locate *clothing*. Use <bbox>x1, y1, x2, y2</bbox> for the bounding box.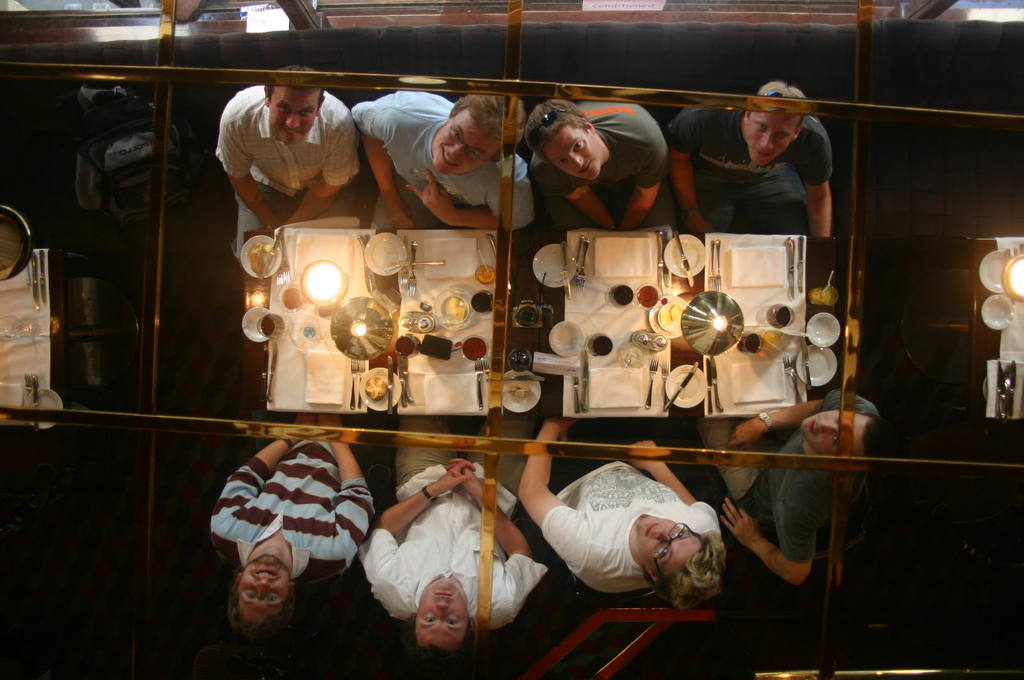
<bbox>541, 421, 722, 595</bbox>.
